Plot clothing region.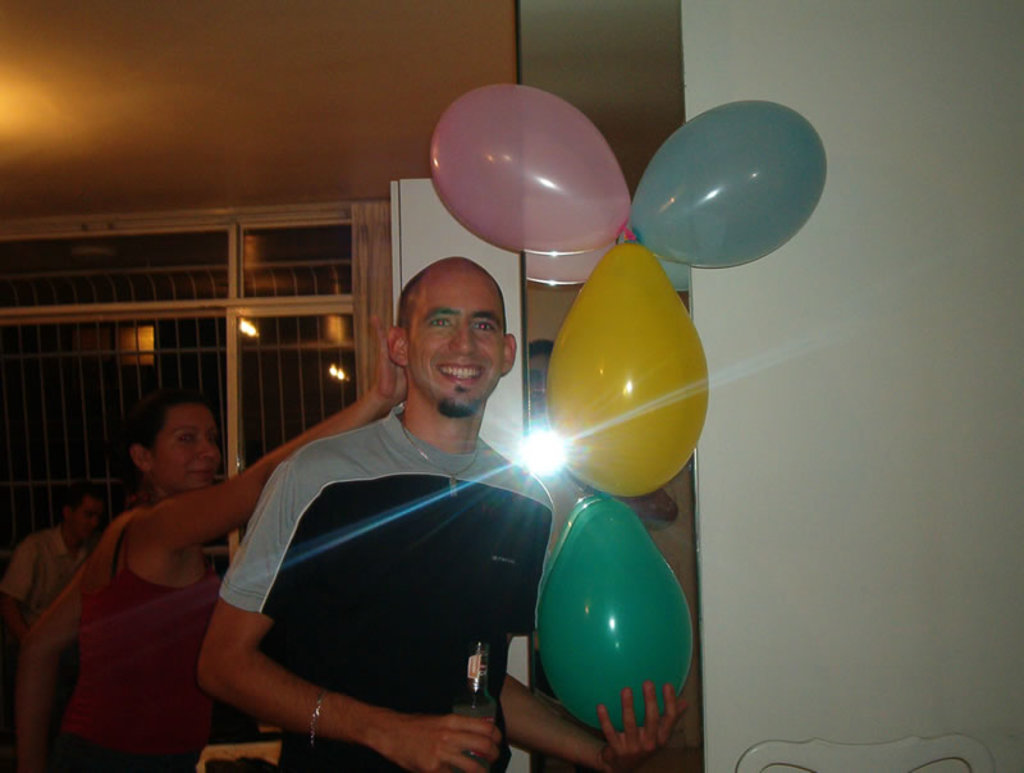
Plotted at crop(10, 529, 100, 621).
